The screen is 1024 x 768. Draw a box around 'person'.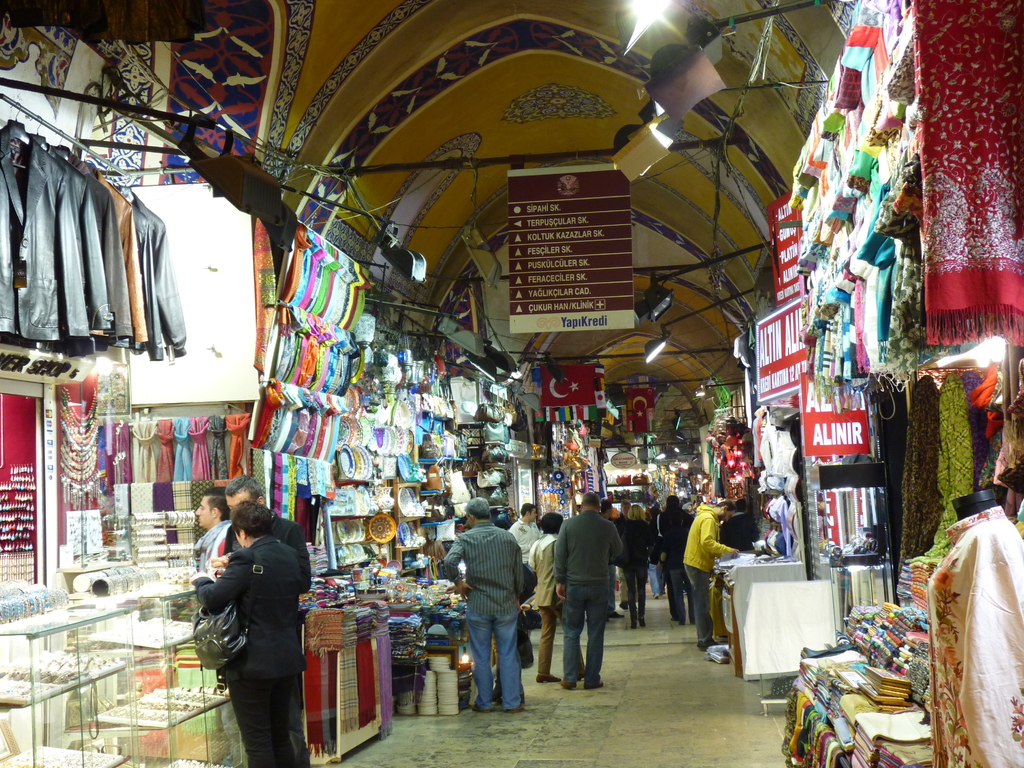
left=511, top=501, right=547, bottom=630.
